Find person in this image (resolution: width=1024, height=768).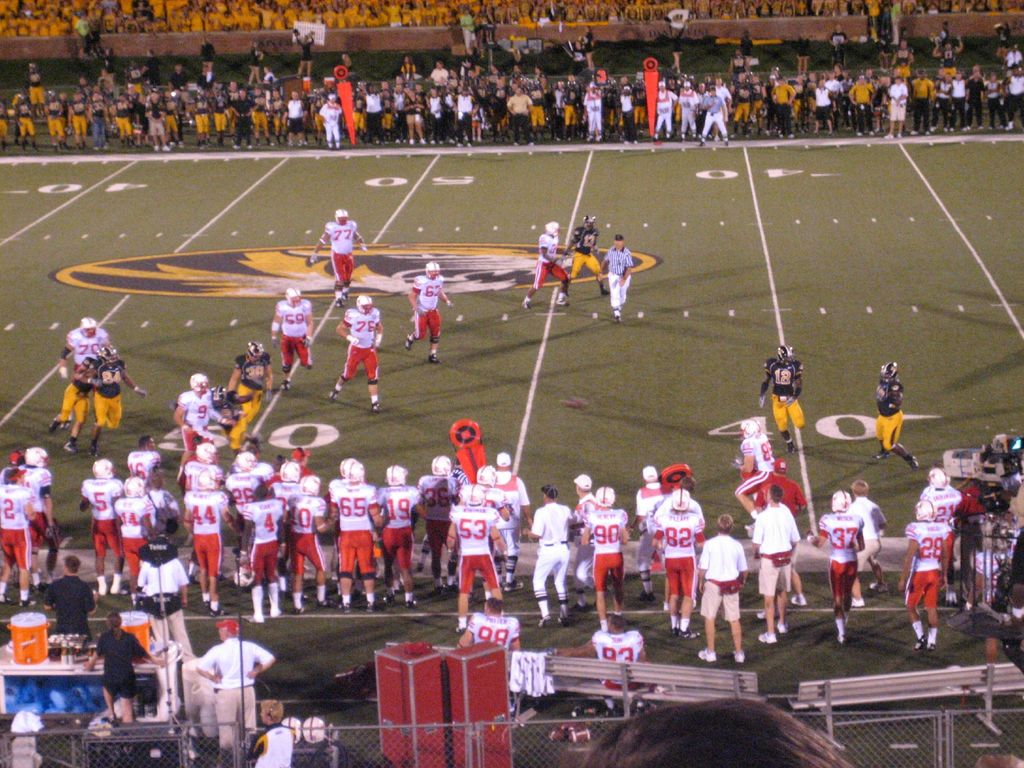
<bbox>23, 445, 56, 580</bbox>.
